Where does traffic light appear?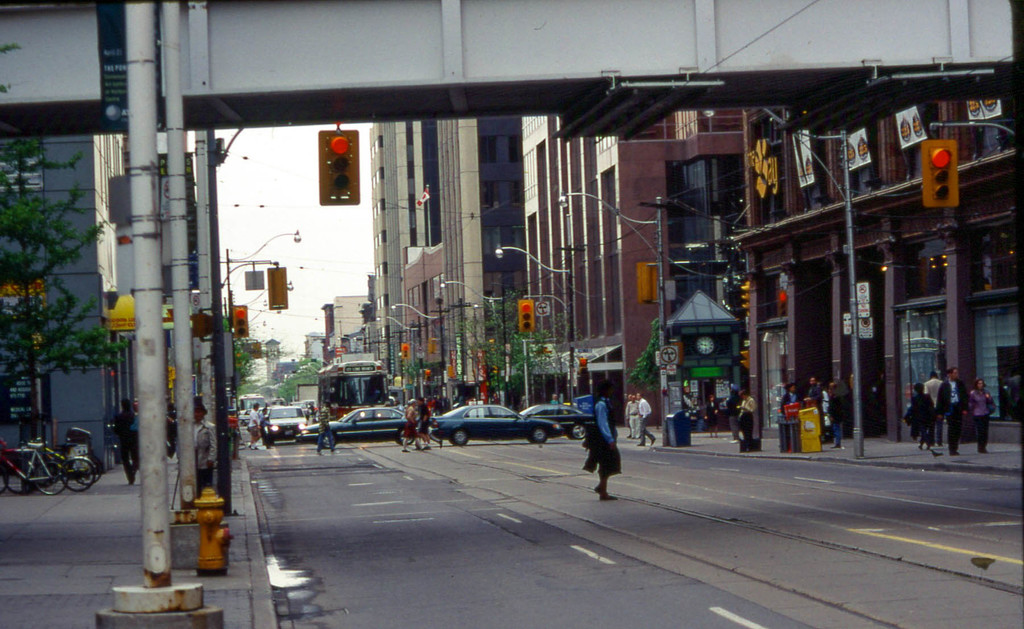
Appears at rect(636, 262, 657, 304).
